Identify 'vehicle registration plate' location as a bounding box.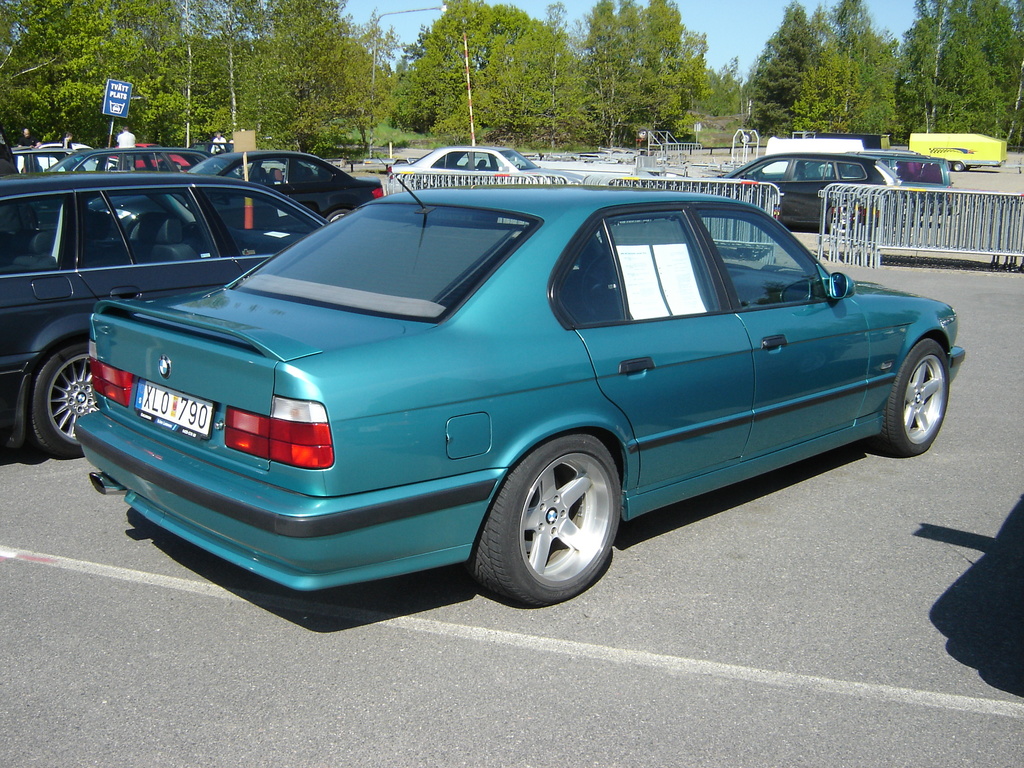
<region>120, 384, 223, 454</region>.
